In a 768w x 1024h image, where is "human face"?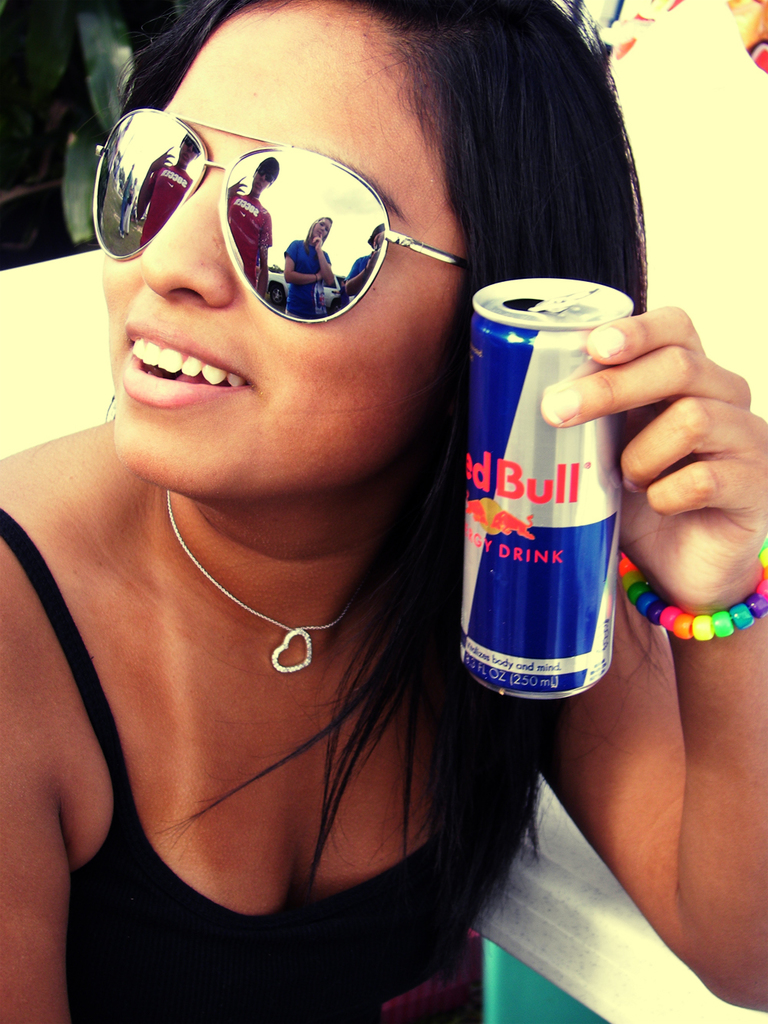
bbox(105, 9, 464, 503).
